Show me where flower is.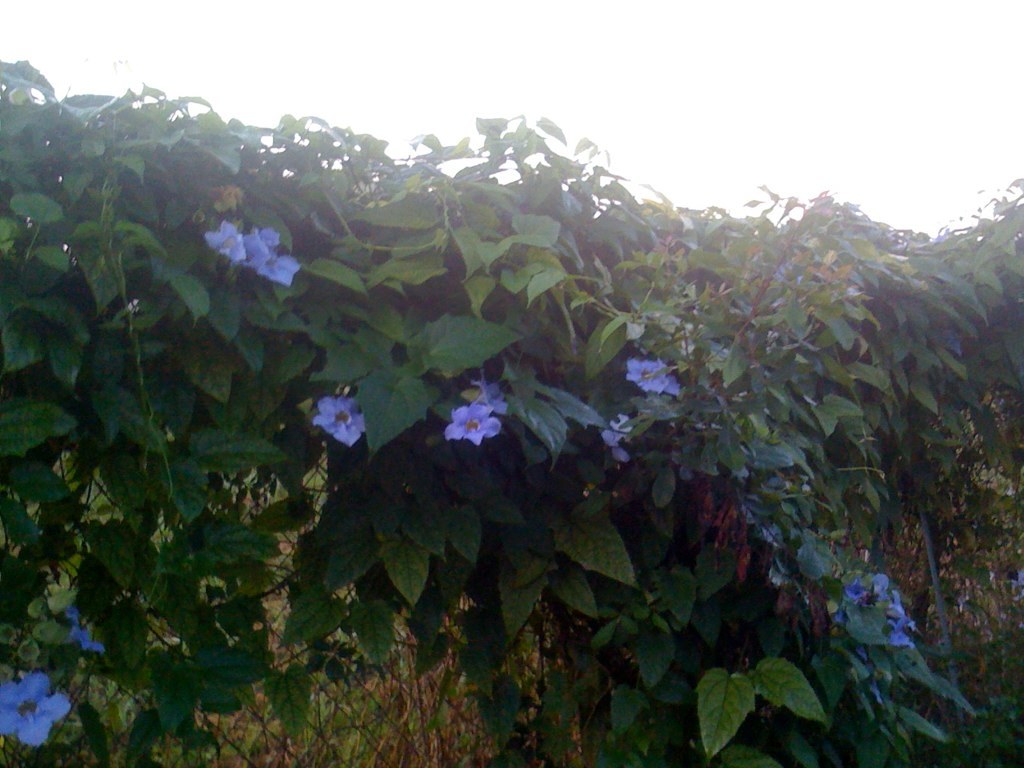
flower is at [879,591,918,653].
